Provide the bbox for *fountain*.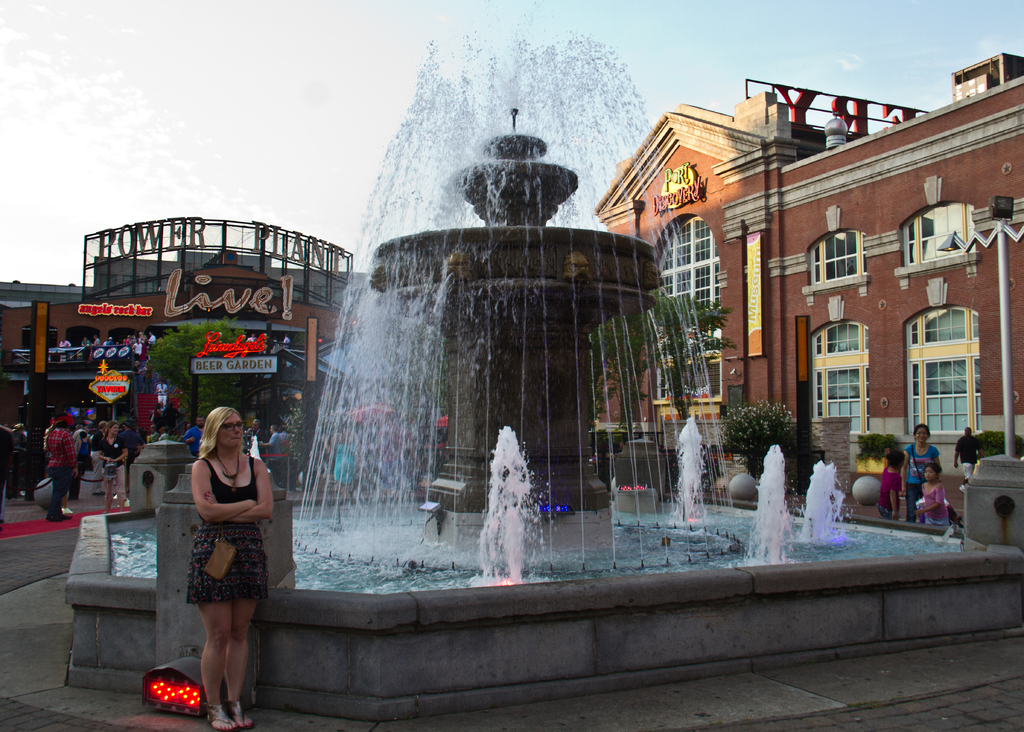
(205, 82, 899, 694).
